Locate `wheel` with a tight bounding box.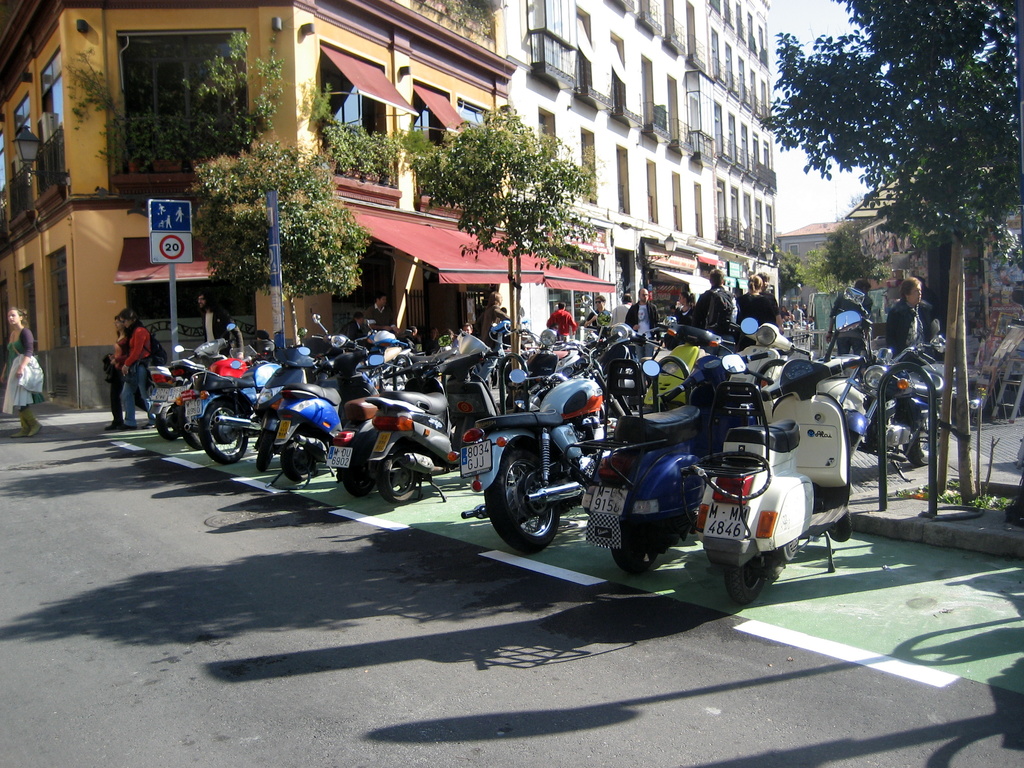
x1=728, y1=557, x2=766, y2=605.
